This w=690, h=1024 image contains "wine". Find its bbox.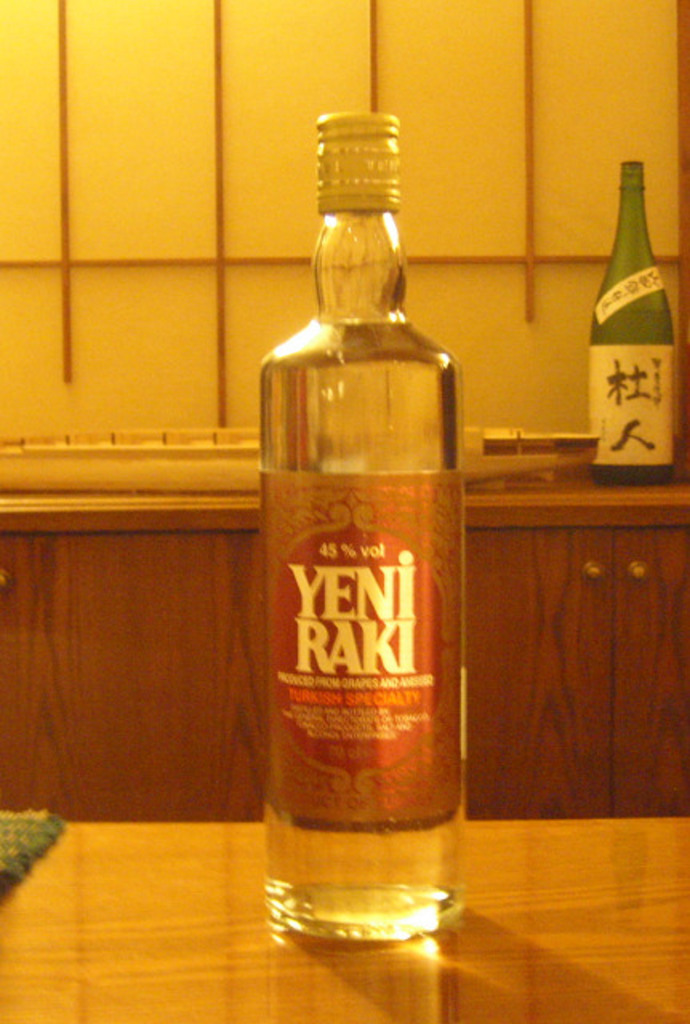
<bbox>588, 163, 672, 488</bbox>.
